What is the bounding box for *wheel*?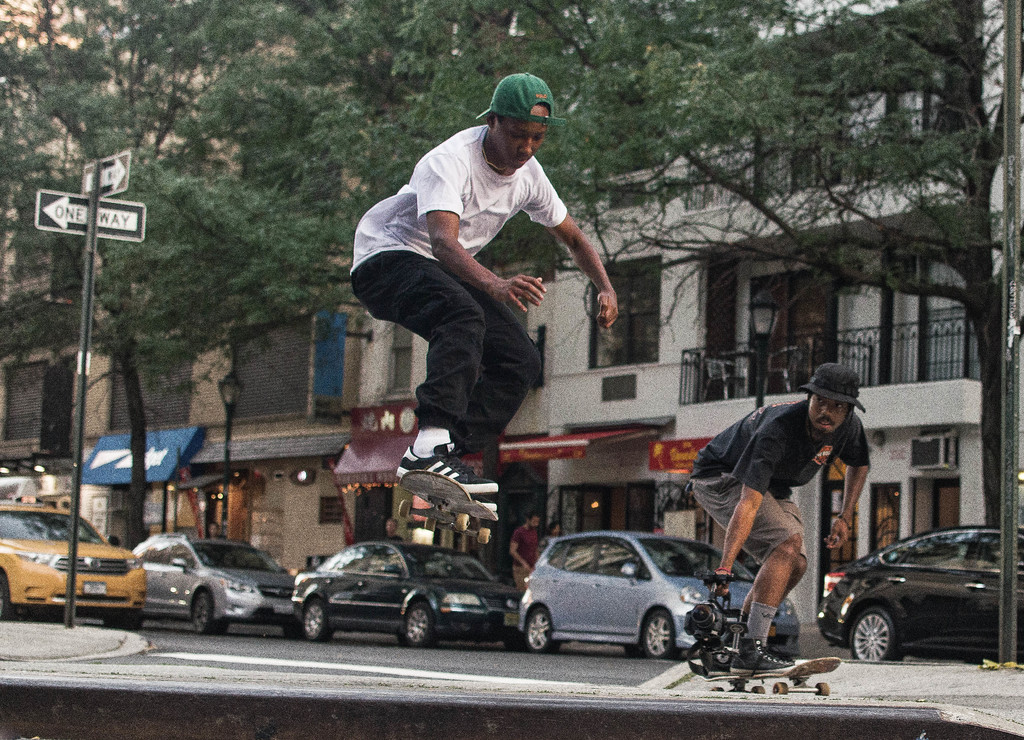
Rect(192, 586, 225, 638).
